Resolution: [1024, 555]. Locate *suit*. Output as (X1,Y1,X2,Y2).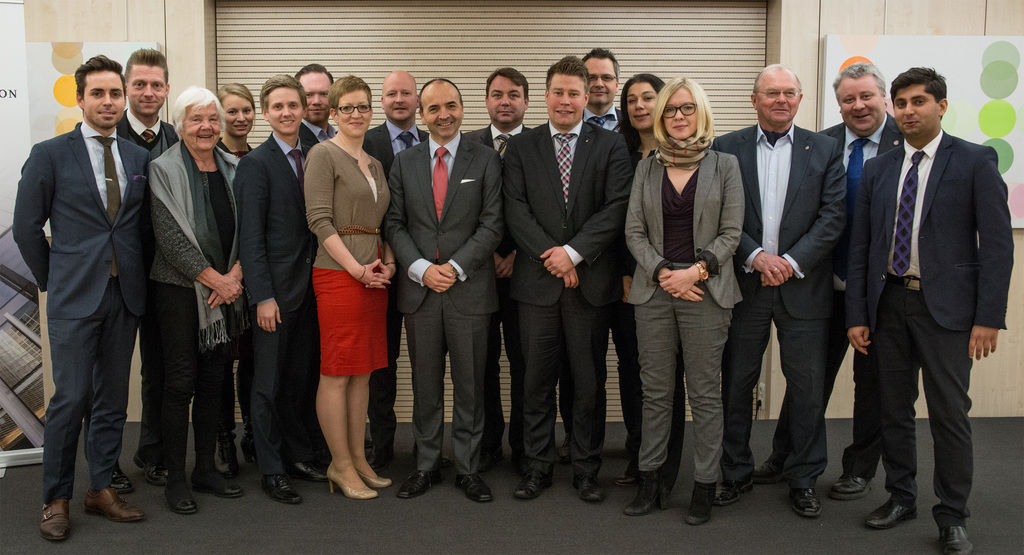
(852,61,1006,533).
